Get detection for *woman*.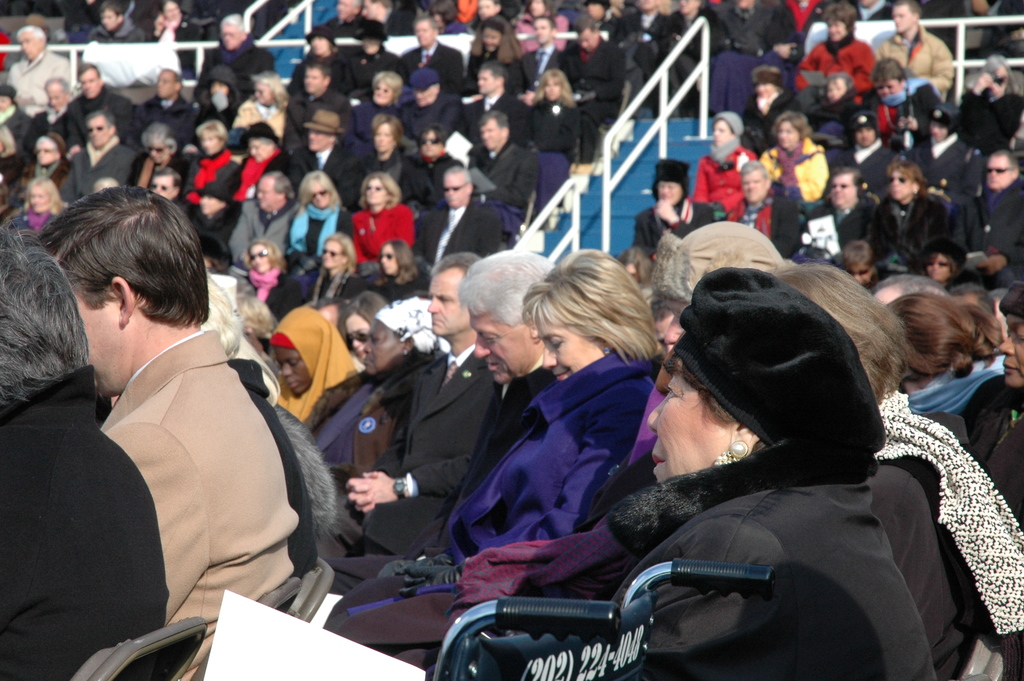
Detection: [left=374, top=108, right=425, bottom=186].
